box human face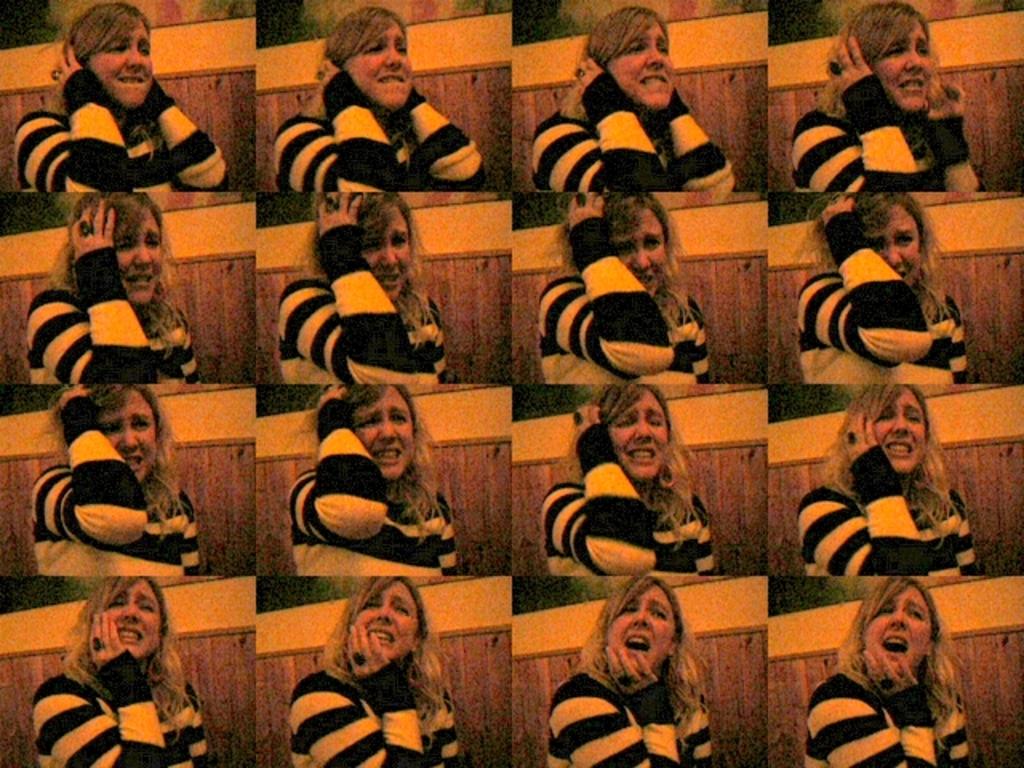
{"left": 99, "top": 584, "right": 171, "bottom": 667}
